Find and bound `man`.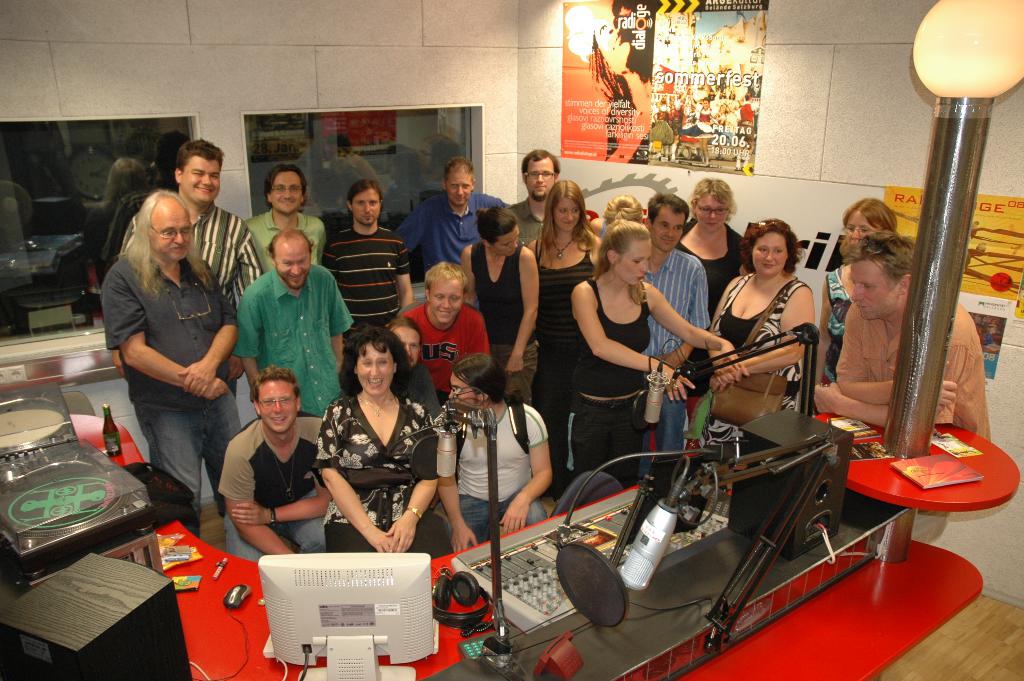
Bound: [left=640, top=193, right=712, bottom=480].
